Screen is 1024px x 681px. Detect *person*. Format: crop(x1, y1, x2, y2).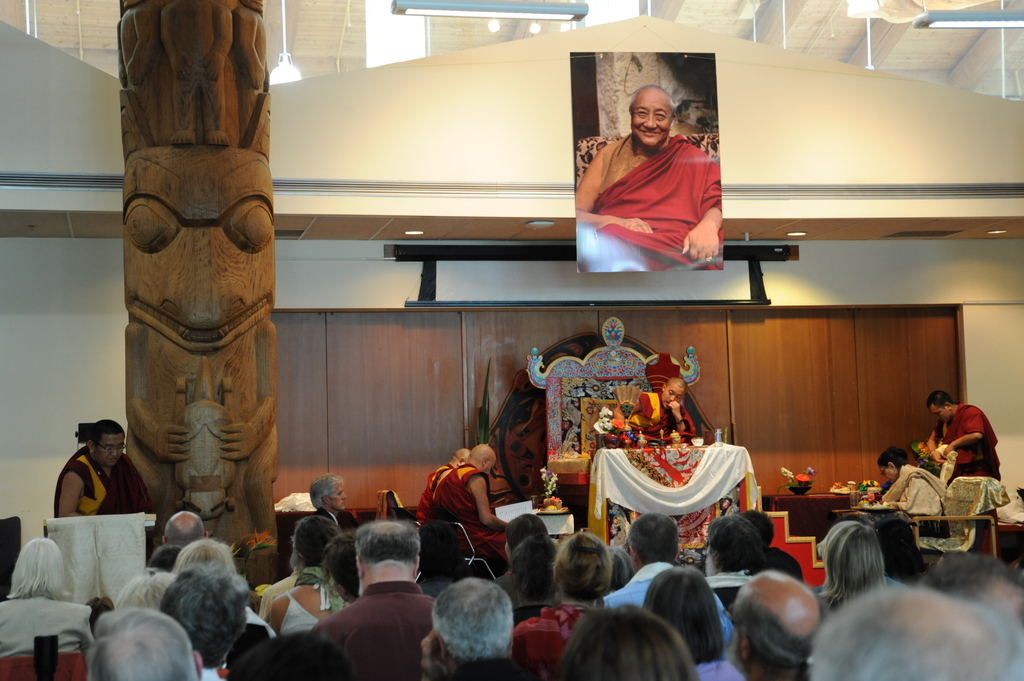
crop(884, 453, 944, 520).
